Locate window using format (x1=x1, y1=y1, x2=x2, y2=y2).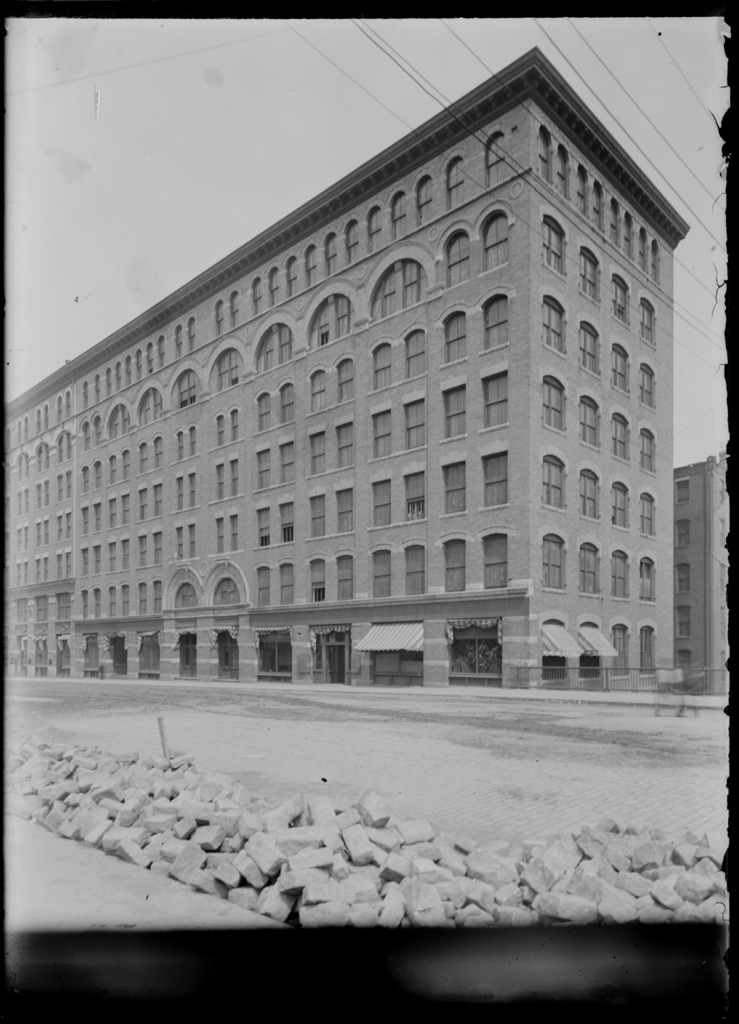
(x1=215, y1=462, x2=229, y2=498).
